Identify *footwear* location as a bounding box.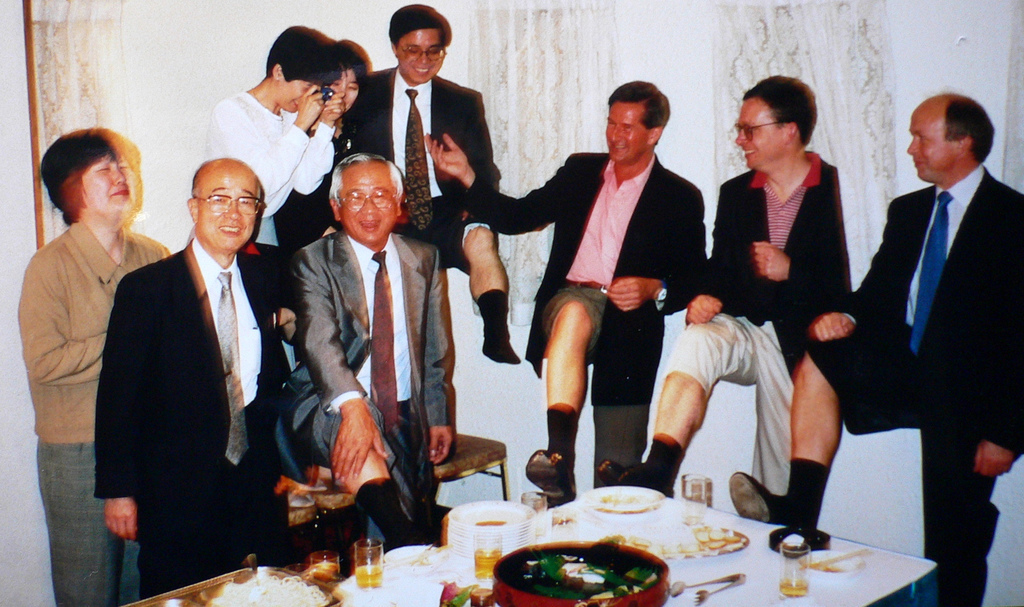
719 469 783 522.
